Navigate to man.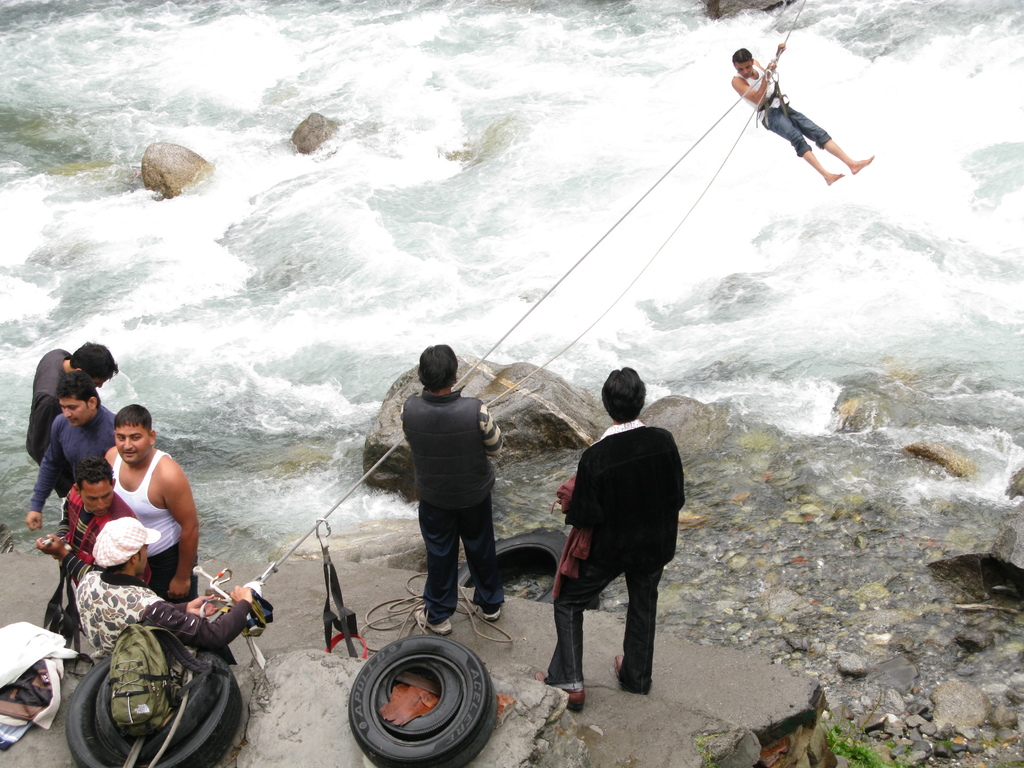
Navigation target: rect(98, 401, 198, 606).
